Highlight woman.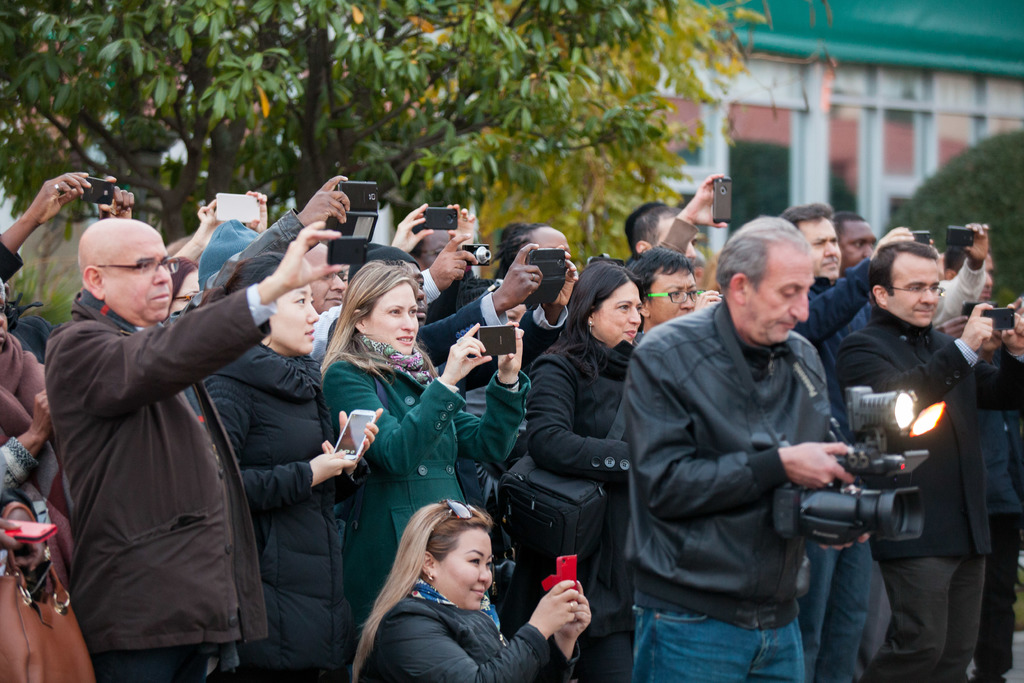
Highlighted region: select_region(199, 248, 383, 682).
